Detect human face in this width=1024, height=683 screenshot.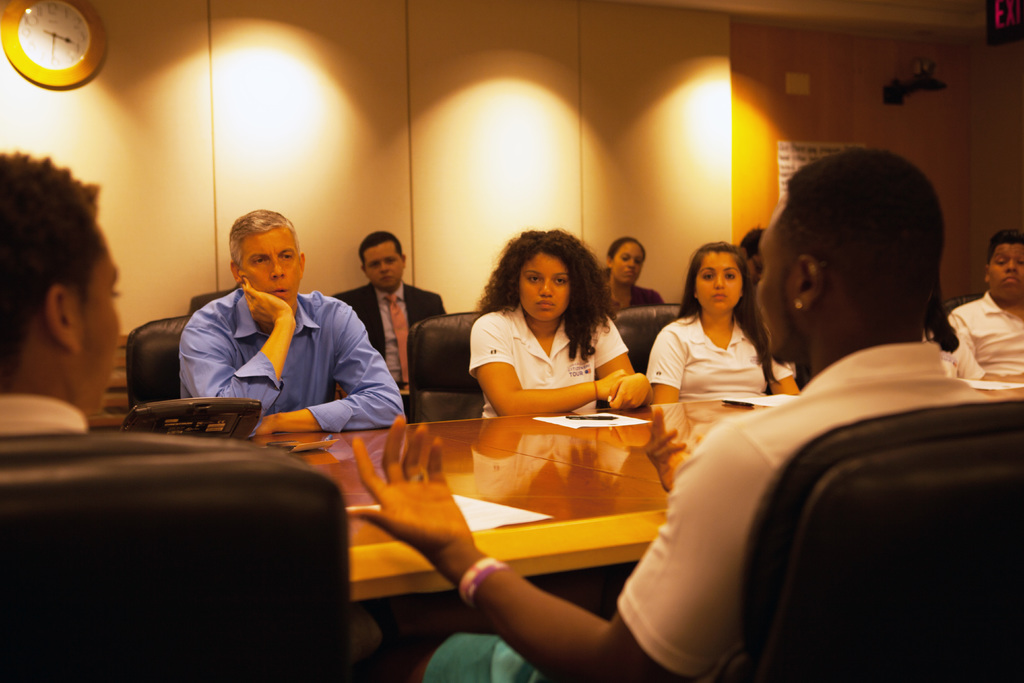
Detection: (x1=524, y1=257, x2=568, y2=315).
